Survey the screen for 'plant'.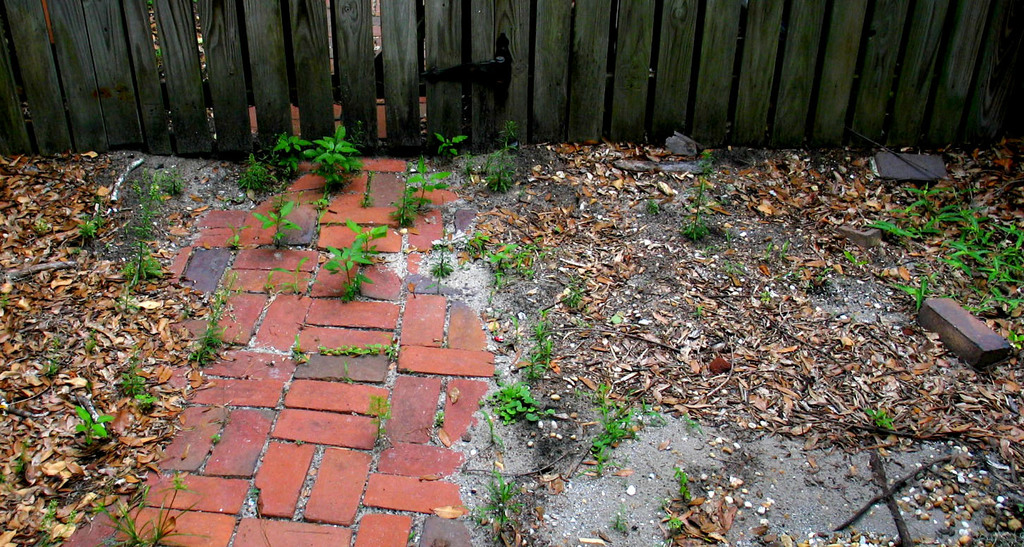
Survey found: bbox=(612, 508, 633, 534).
